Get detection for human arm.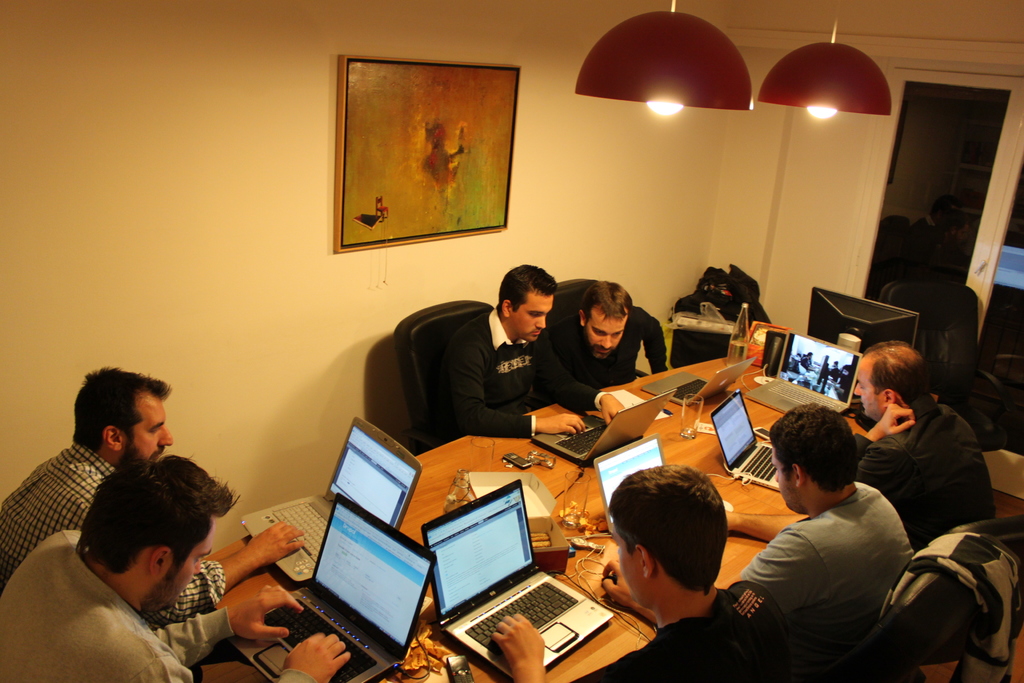
Detection: box(595, 559, 655, 630).
